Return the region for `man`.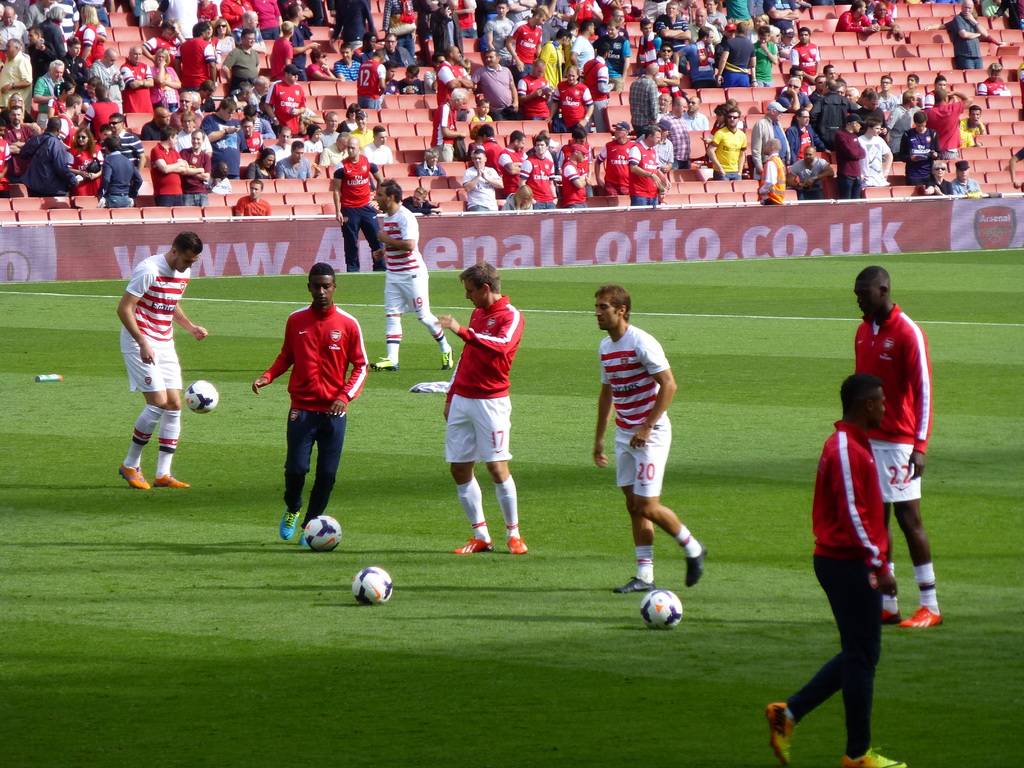
l=84, t=51, r=127, b=111.
